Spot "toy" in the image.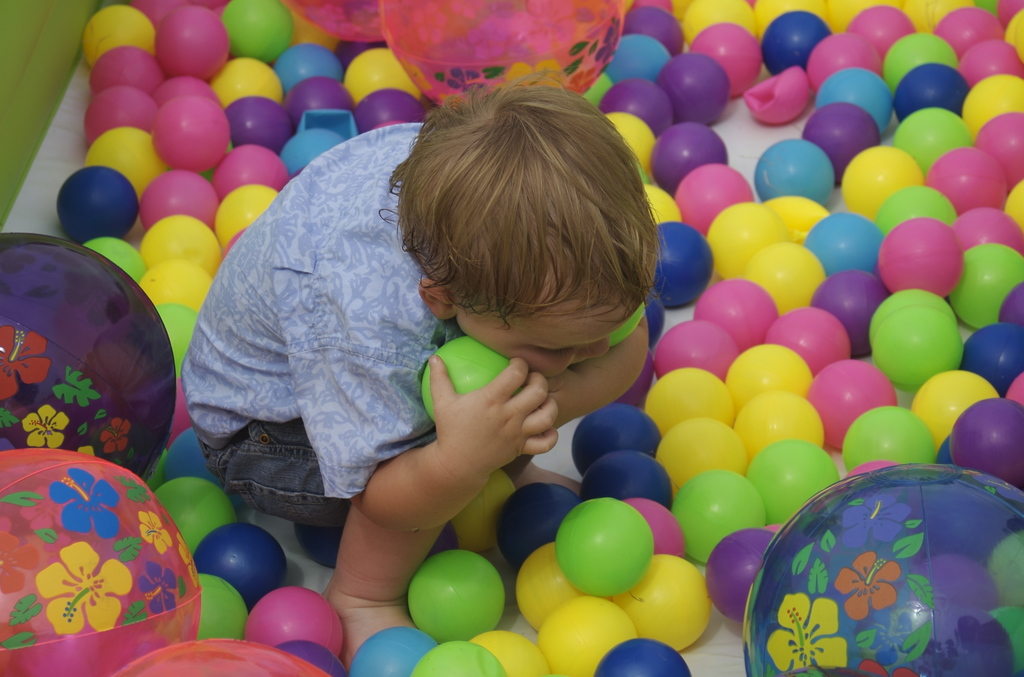
"toy" found at bbox=[995, 180, 1023, 231].
